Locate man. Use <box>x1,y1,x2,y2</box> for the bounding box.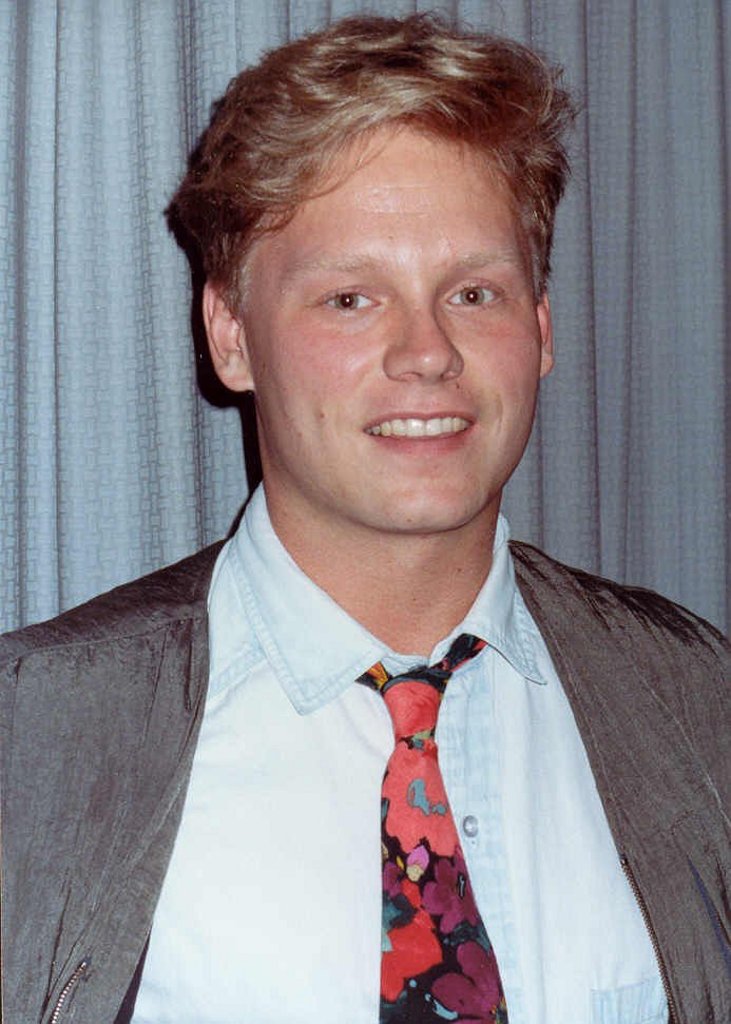
<box>30,36,724,996</box>.
